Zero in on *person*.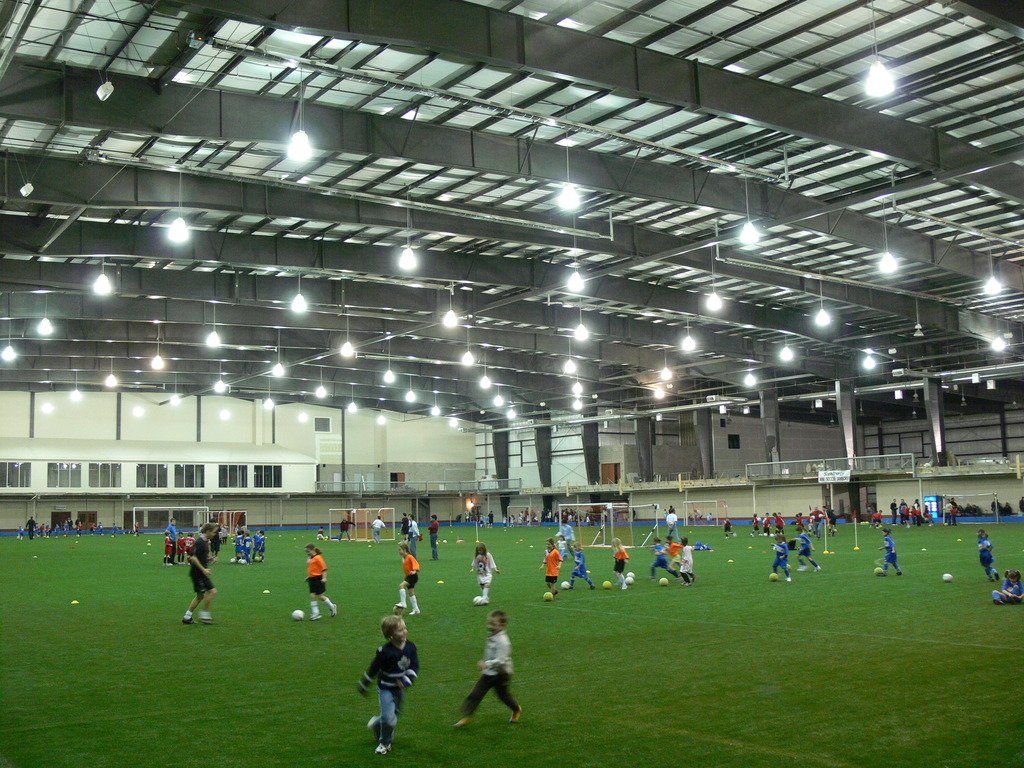
Zeroed in: bbox(308, 541, 337, 622).
